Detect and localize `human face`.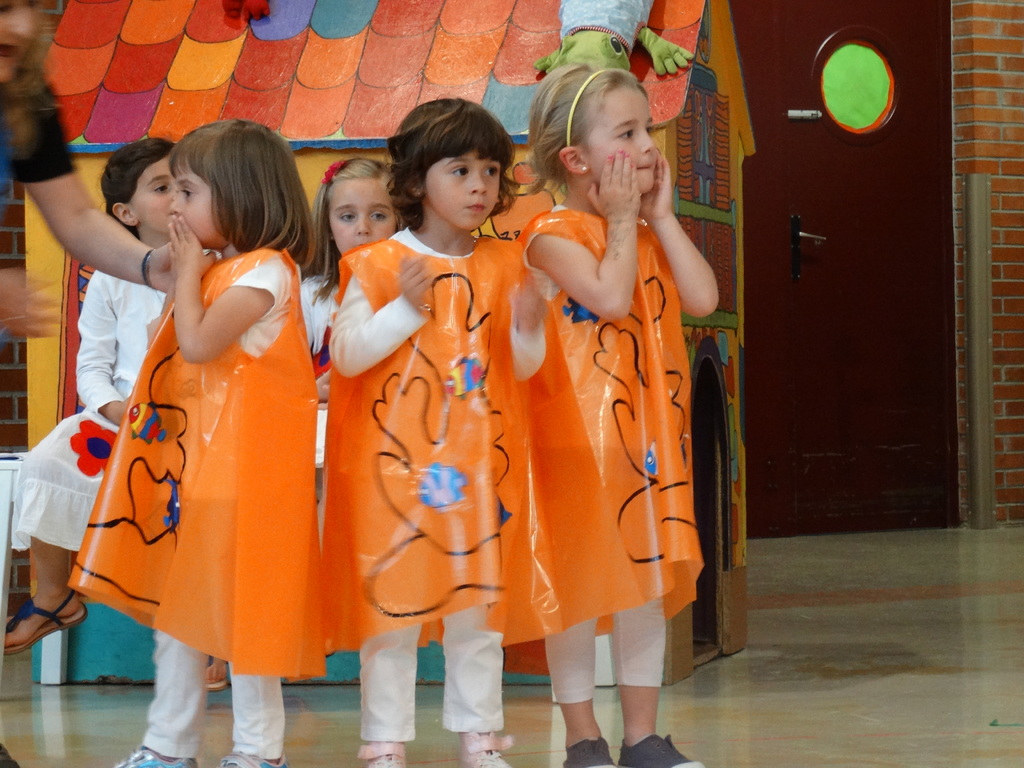
Localized at select_region(580, 86, 655, 196).
